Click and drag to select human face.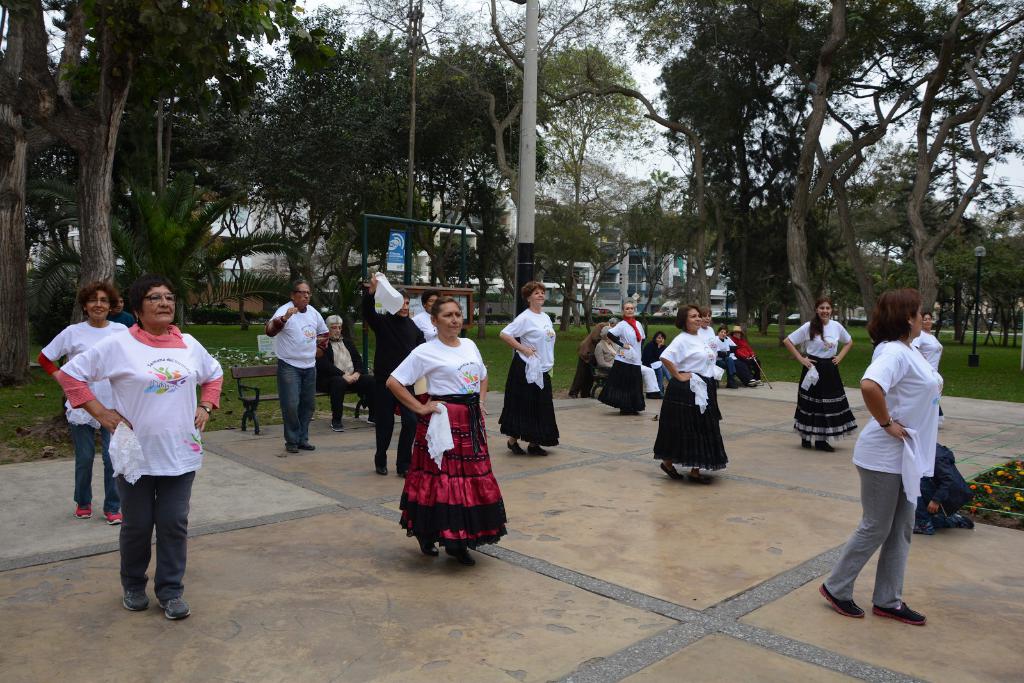
Selection: left=620, top=300, right=635, bottom=321.
